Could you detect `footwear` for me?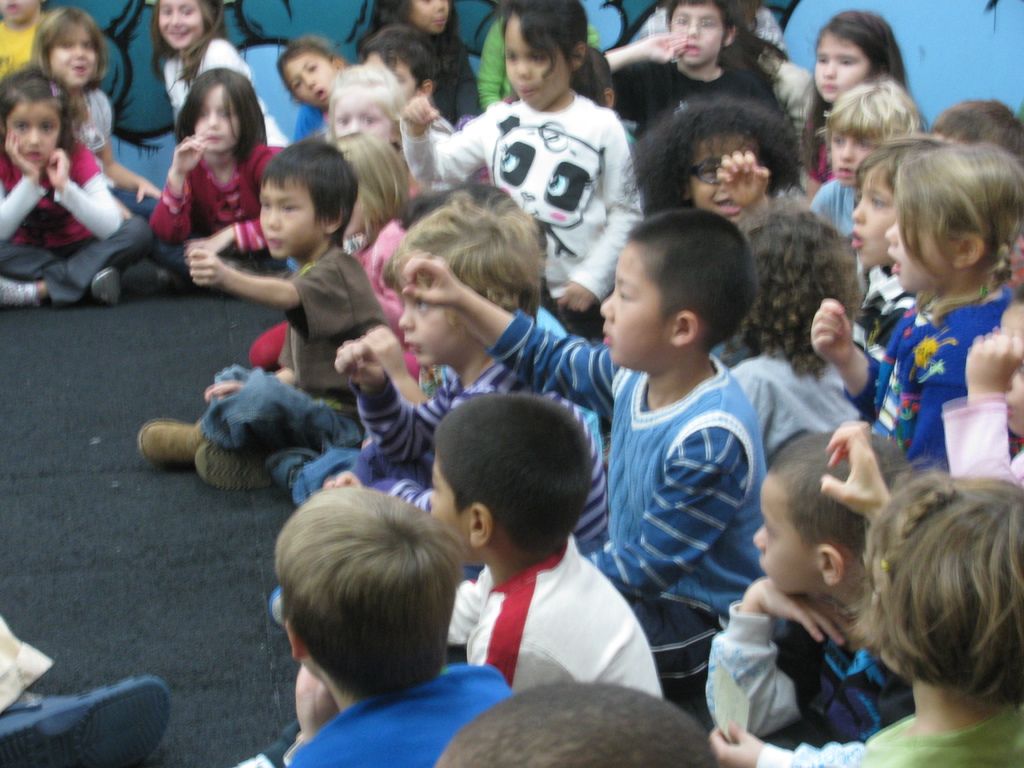
Detection result: select_region(265, 446, 316, 491).
